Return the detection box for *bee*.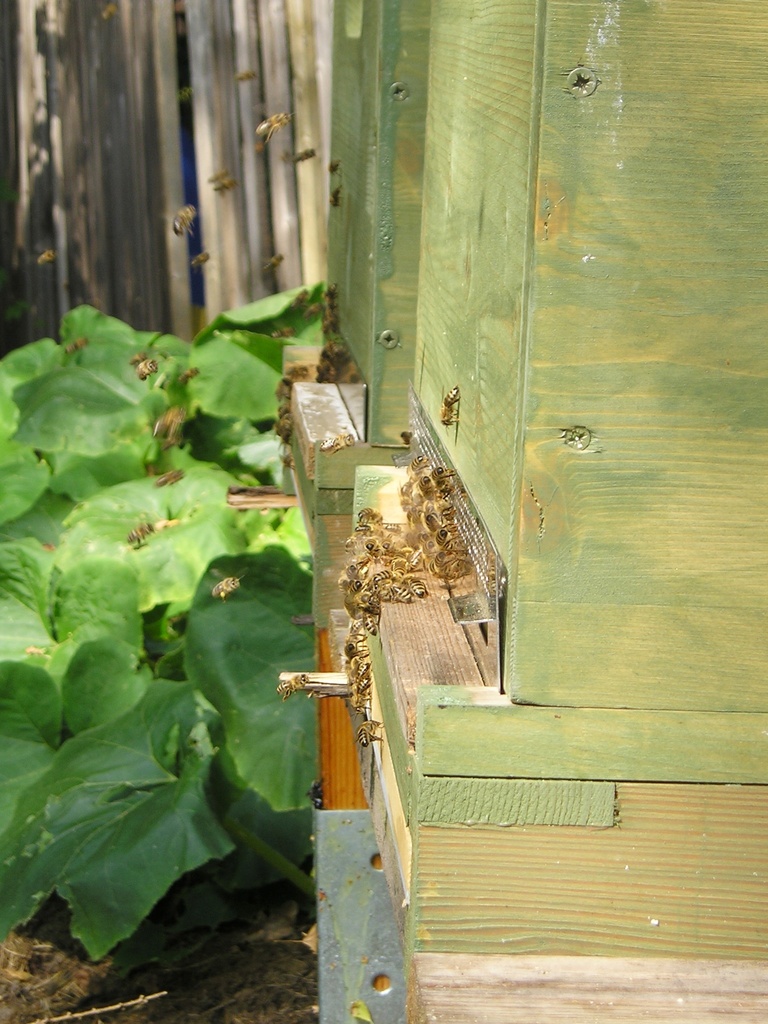
bbox=[381, 525, 399, 532].
